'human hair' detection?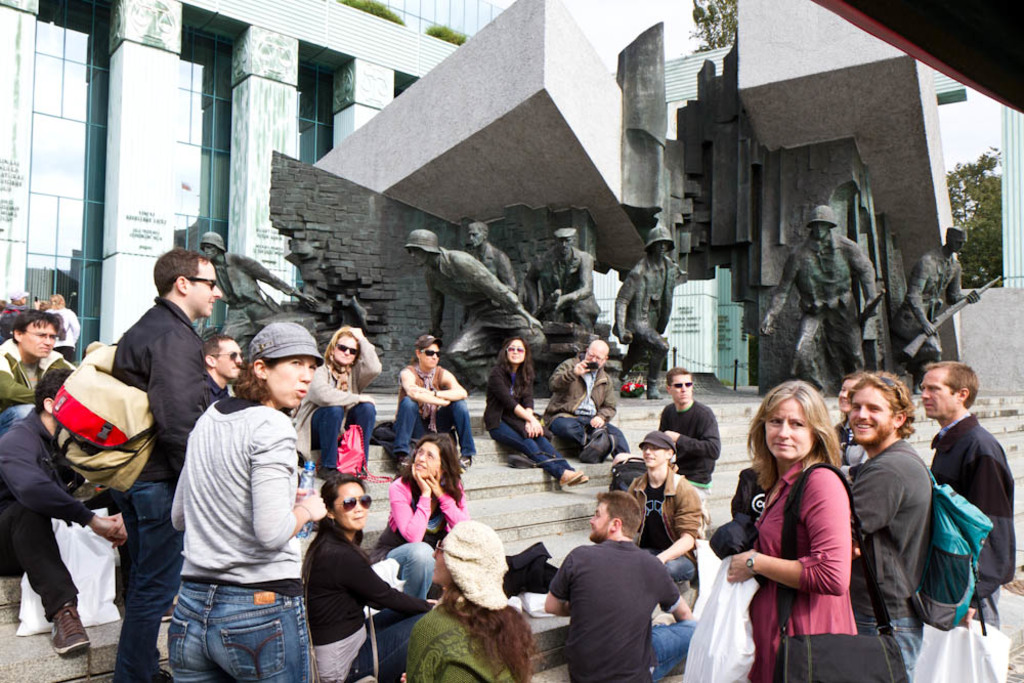
<box>318,476,362,515</box>
